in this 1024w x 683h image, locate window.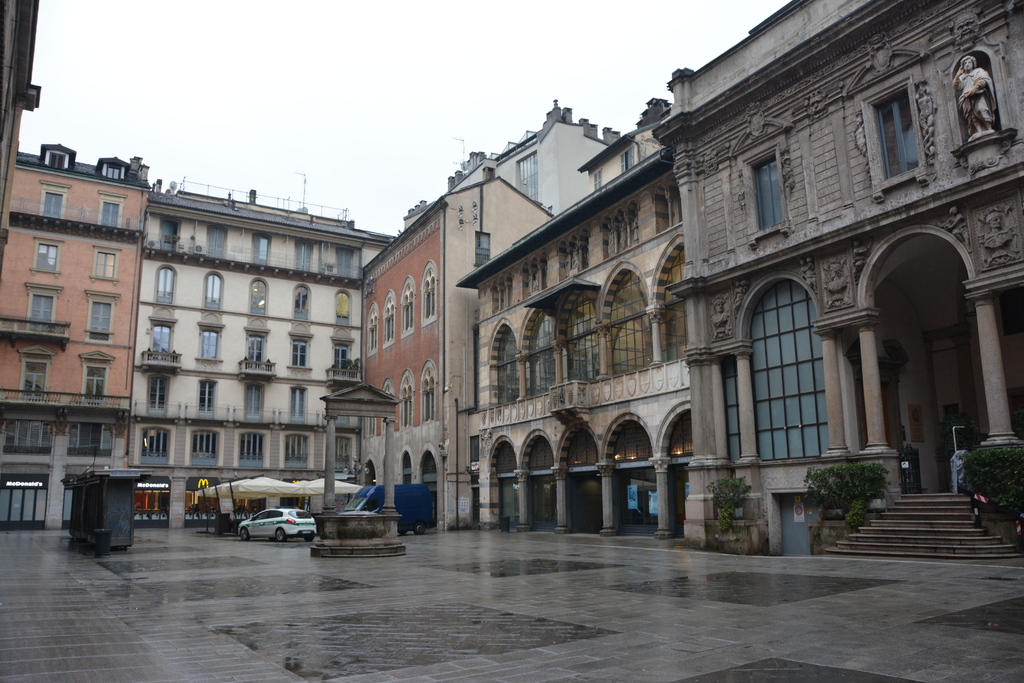
Bounding box: <region>876, 85, 915, 174</region>.
